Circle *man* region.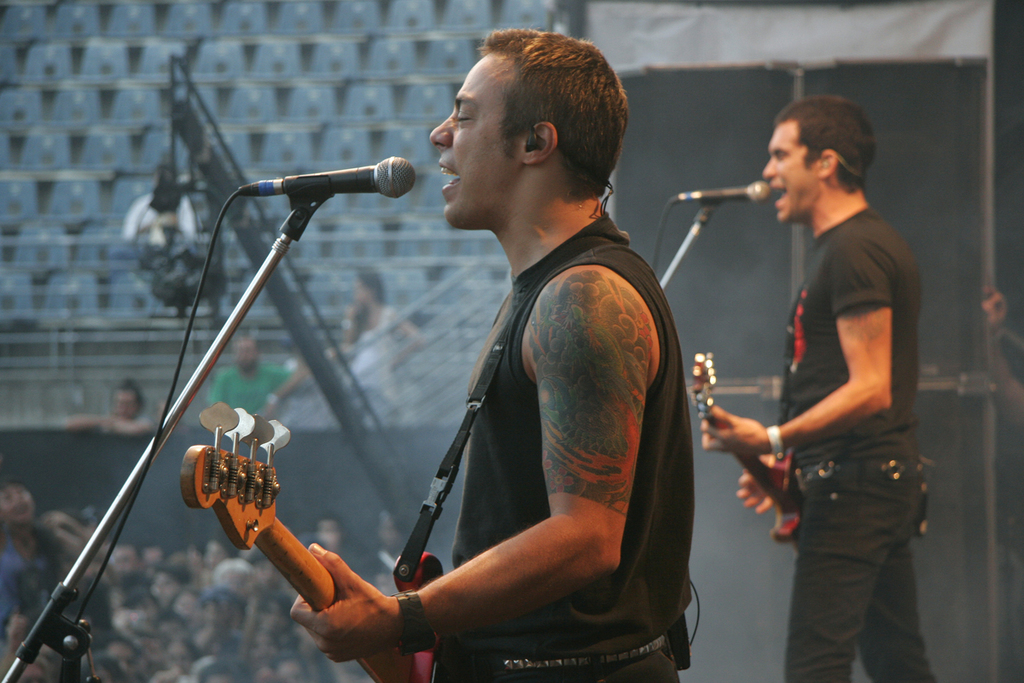
Region: Rect(208, 332, 285, 430).
